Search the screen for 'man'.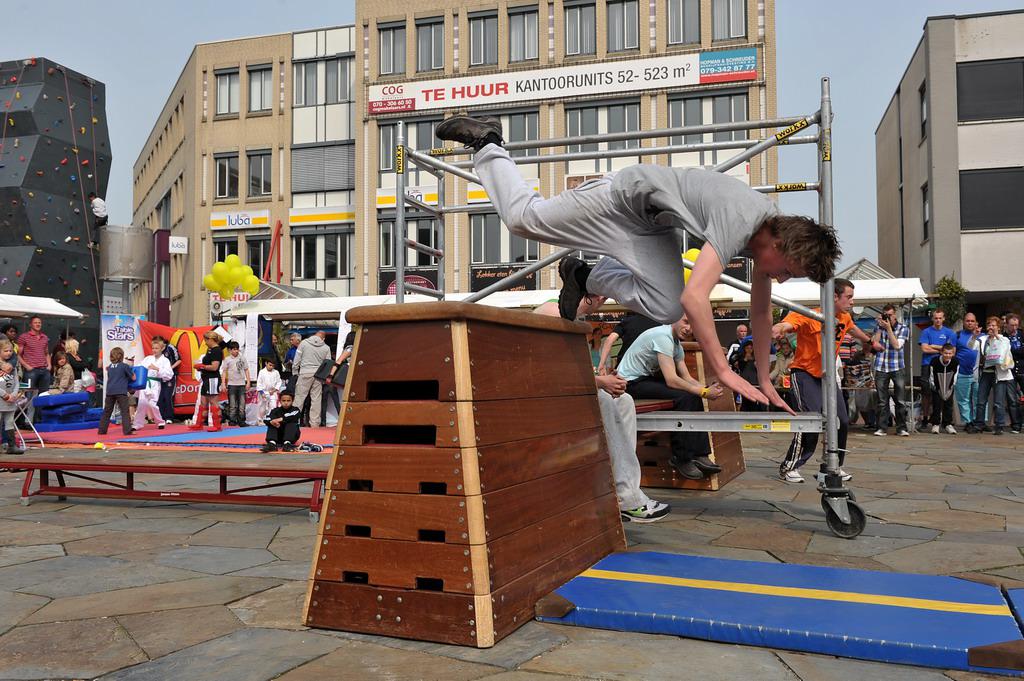
Found at rect(212, 333, 256, 454).
